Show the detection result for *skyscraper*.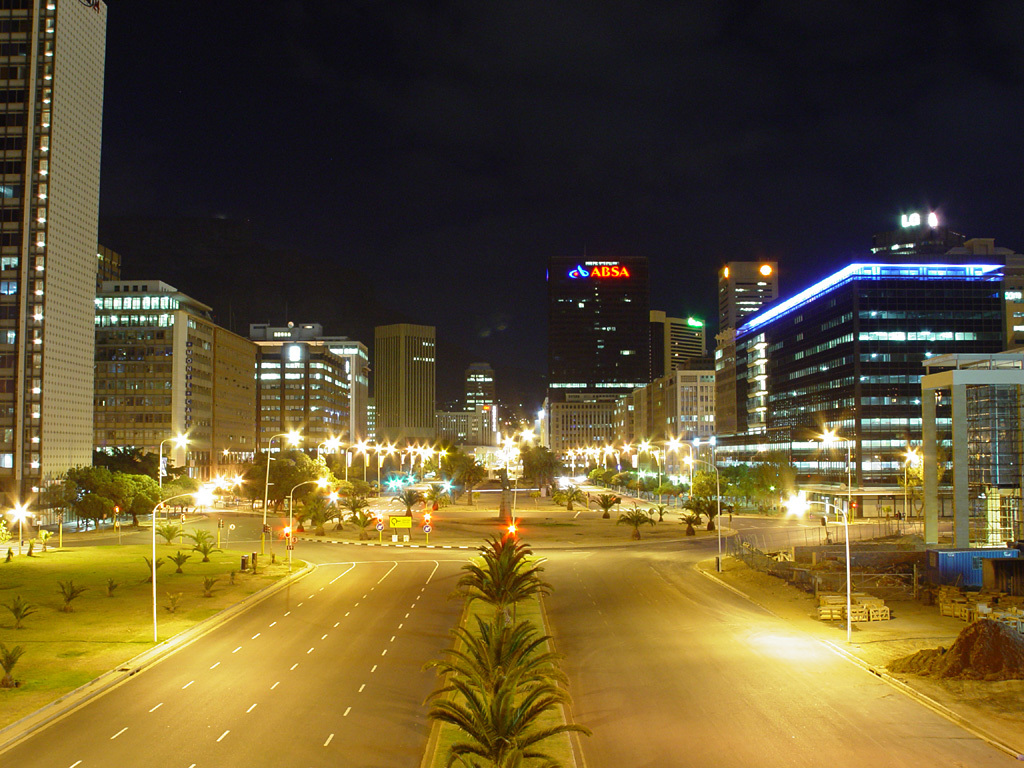
BBox(640, 305, 721, 388).
